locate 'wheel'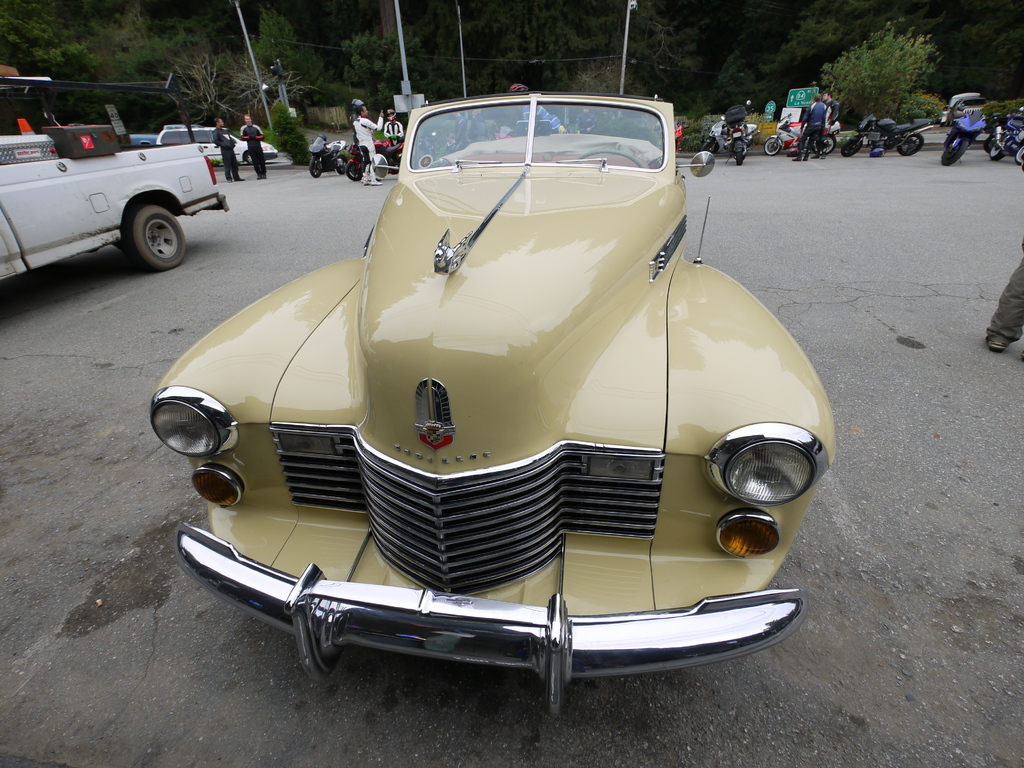
246:154:253:164
